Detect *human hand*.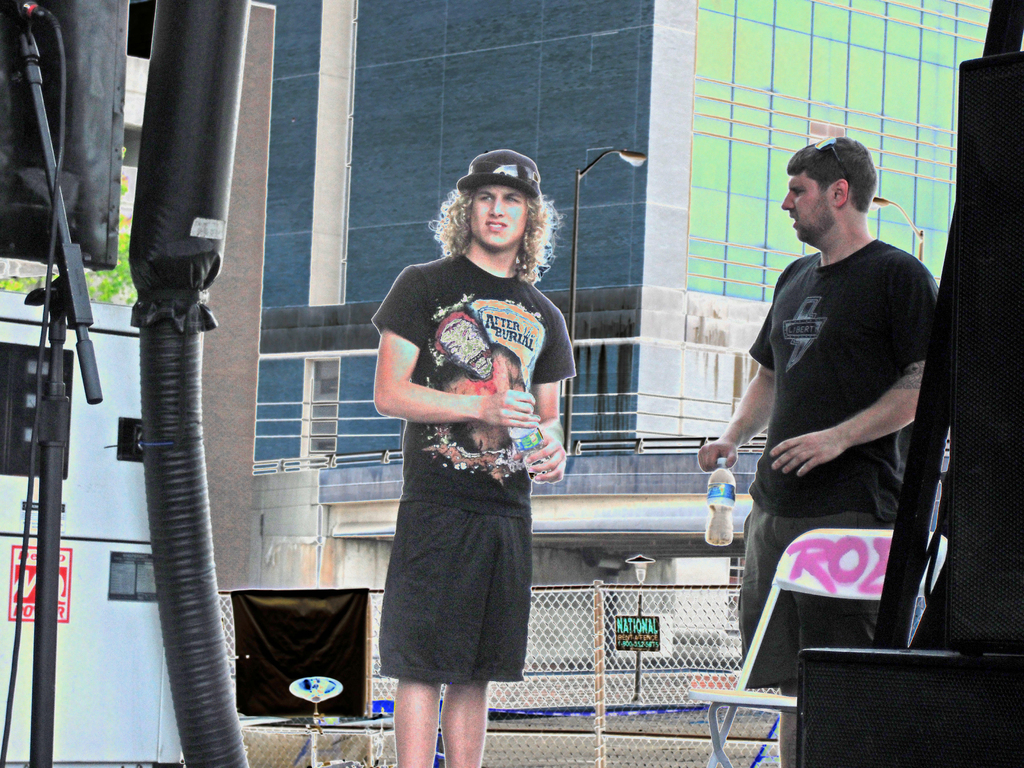
Detected at 751:426:875:492.
